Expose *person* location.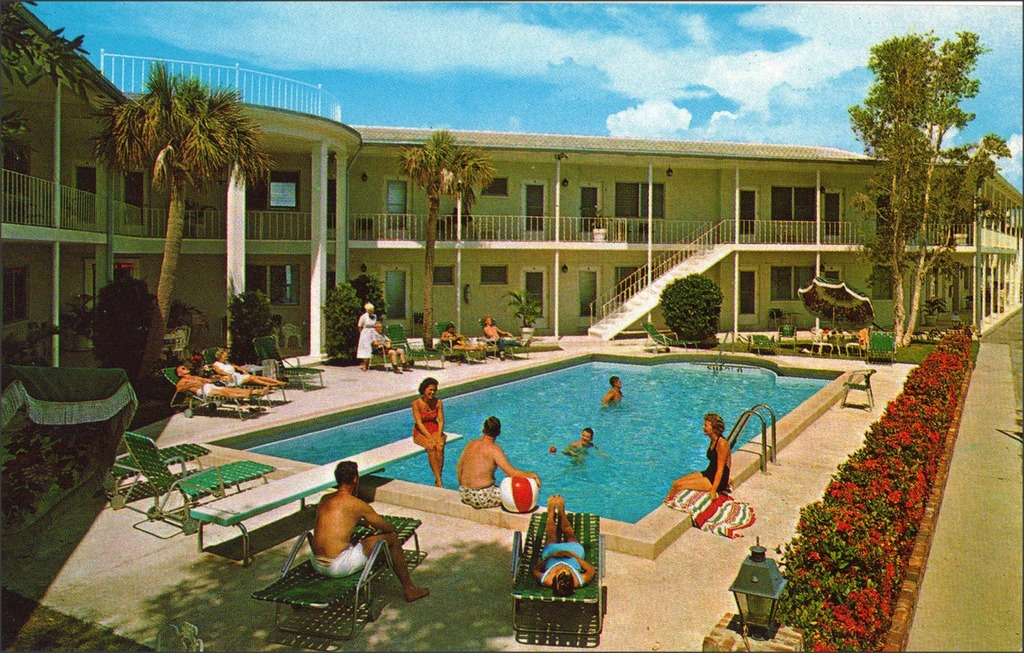
Exposed at left=669, top=408, right=731, bottom=501.
